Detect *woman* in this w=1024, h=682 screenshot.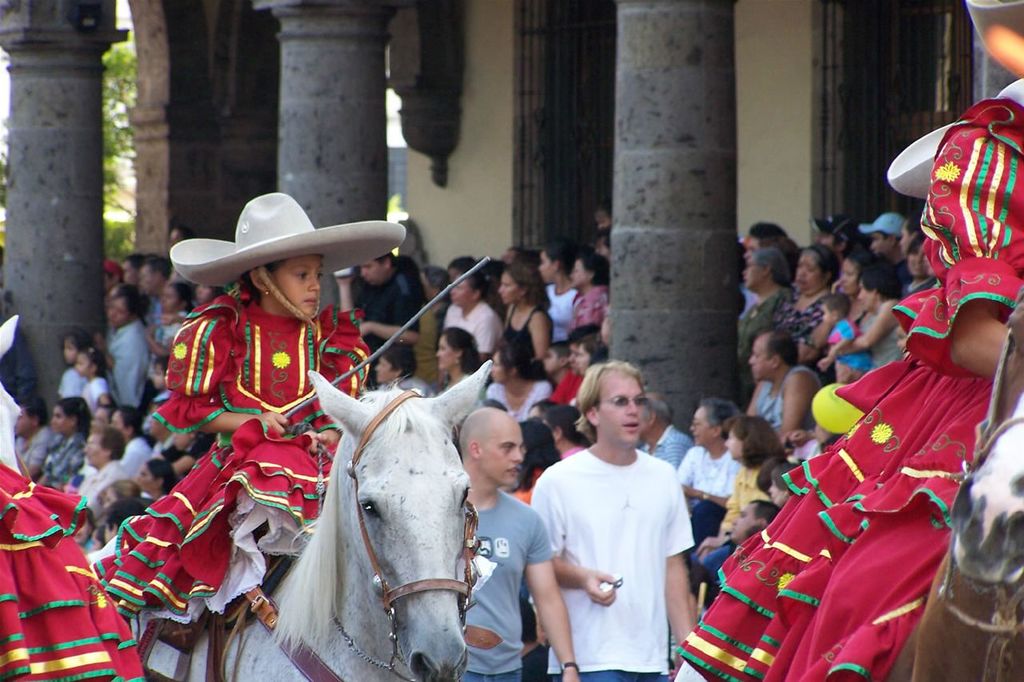
Detection: (774,246,837,347).
